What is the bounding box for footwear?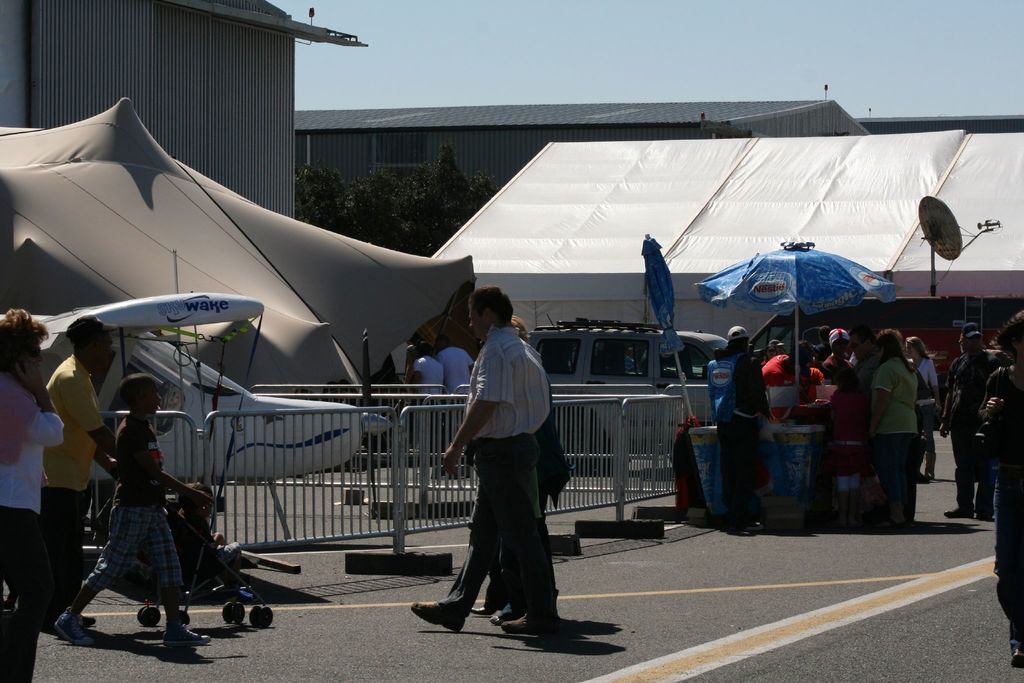
(left=488, top=612, right=511, bottom=624).
